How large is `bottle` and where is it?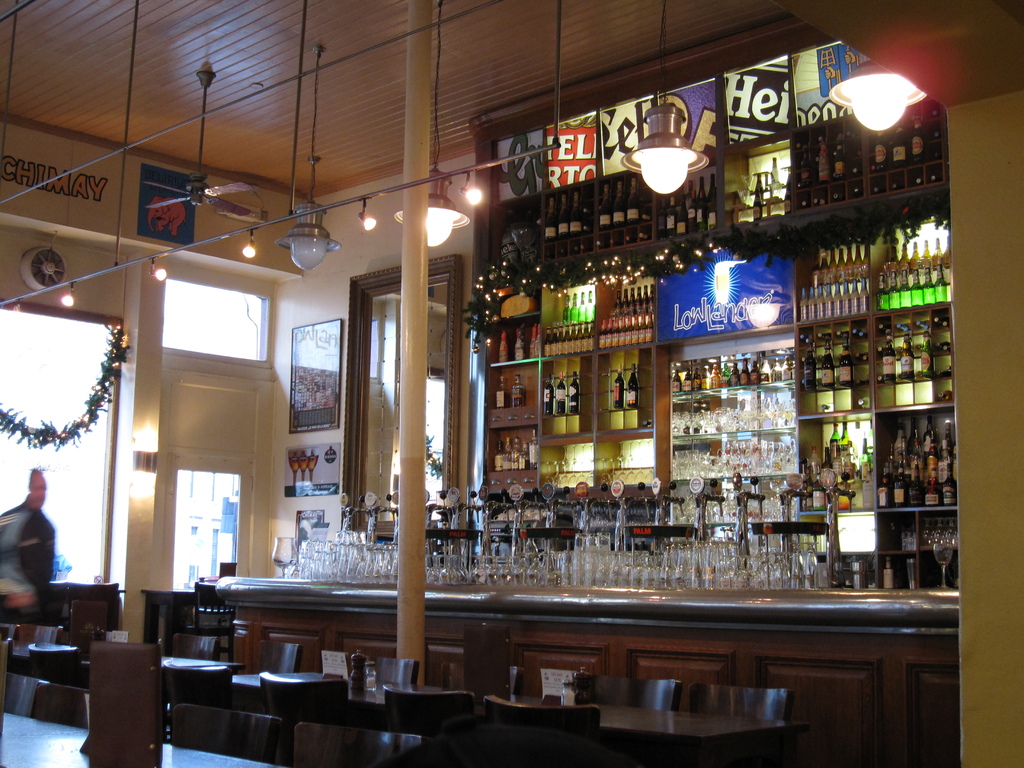
Bounding box: <region>555, 324, 564, 356</region>.
